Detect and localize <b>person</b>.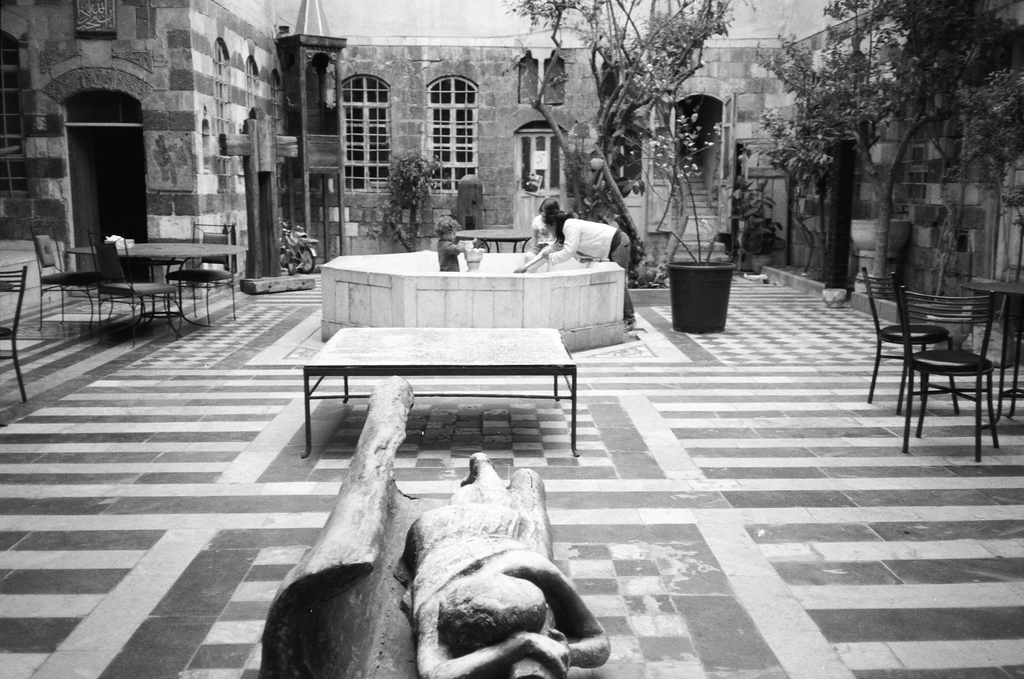
Localized at pyautogui.locateOnScreen(437, 220, 480, 274).
